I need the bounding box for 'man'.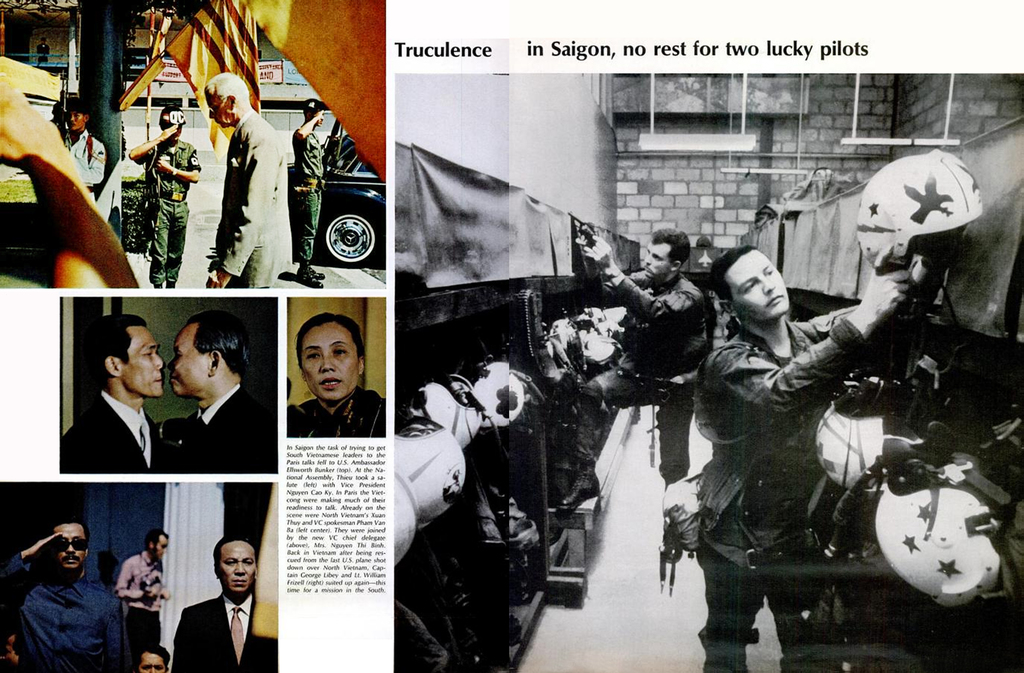
Here it is: <box>56,315,164,475</box>.
